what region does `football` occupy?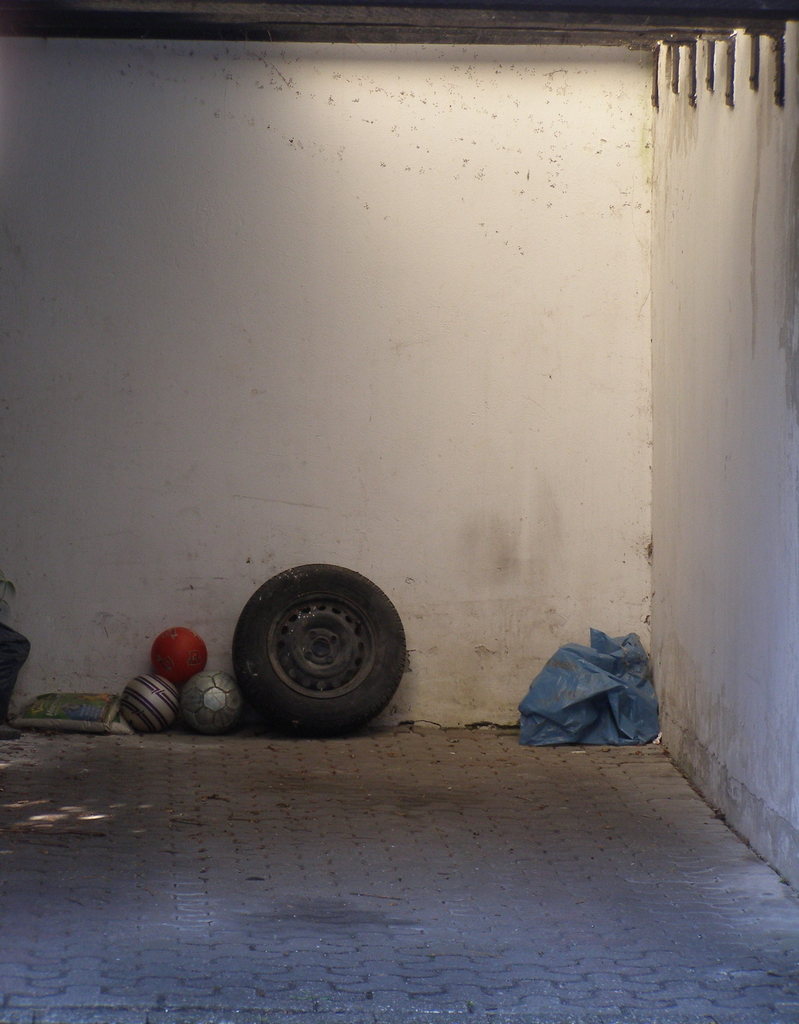
(152, 629, 213, 685).
